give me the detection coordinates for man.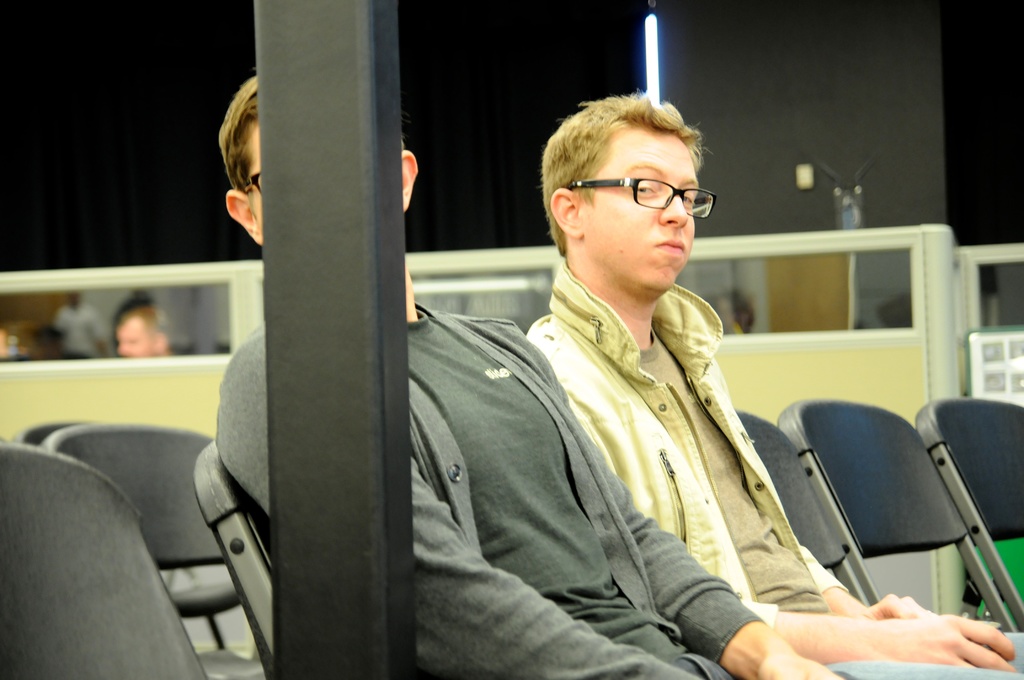
115, 300, 178, 359.
